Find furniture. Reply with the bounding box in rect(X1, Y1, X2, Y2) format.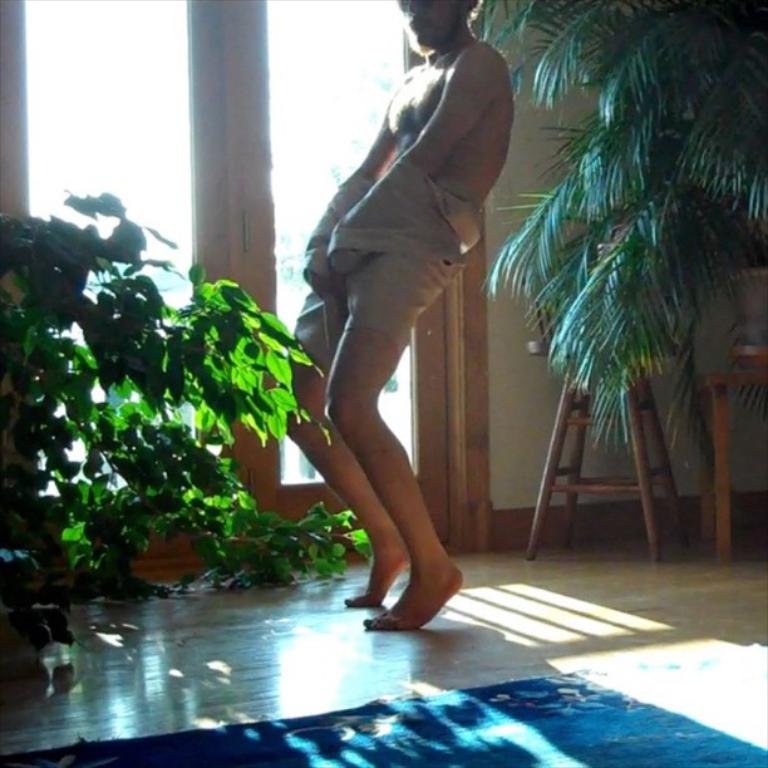
rect(525, 336, 689, 562).
